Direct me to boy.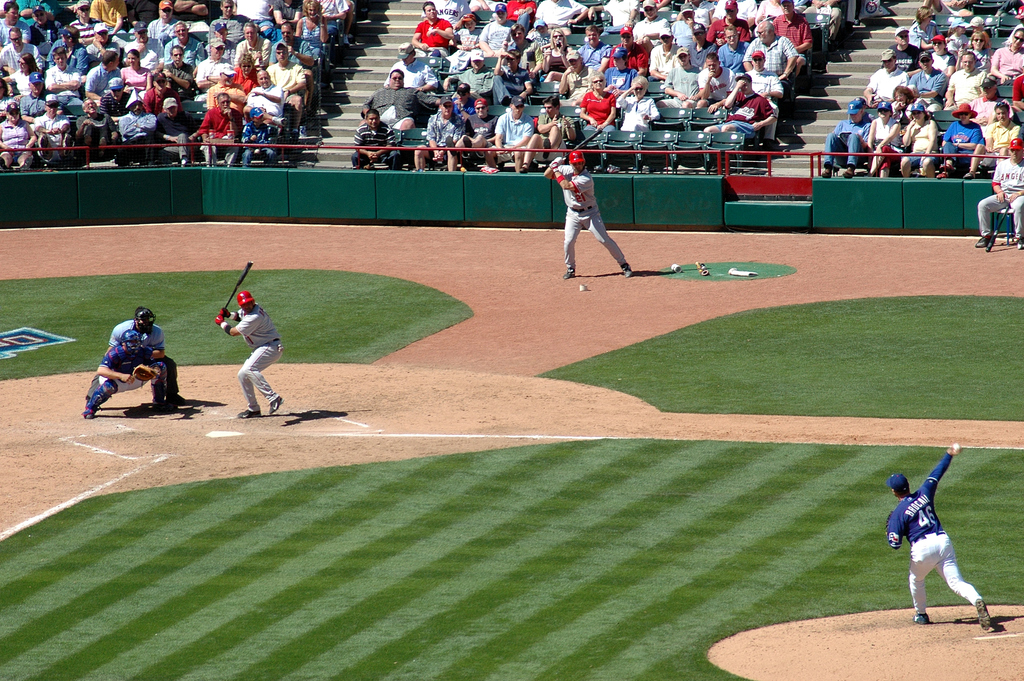
Direction: <bbox>76, 311, 178, 422</bbox>.
